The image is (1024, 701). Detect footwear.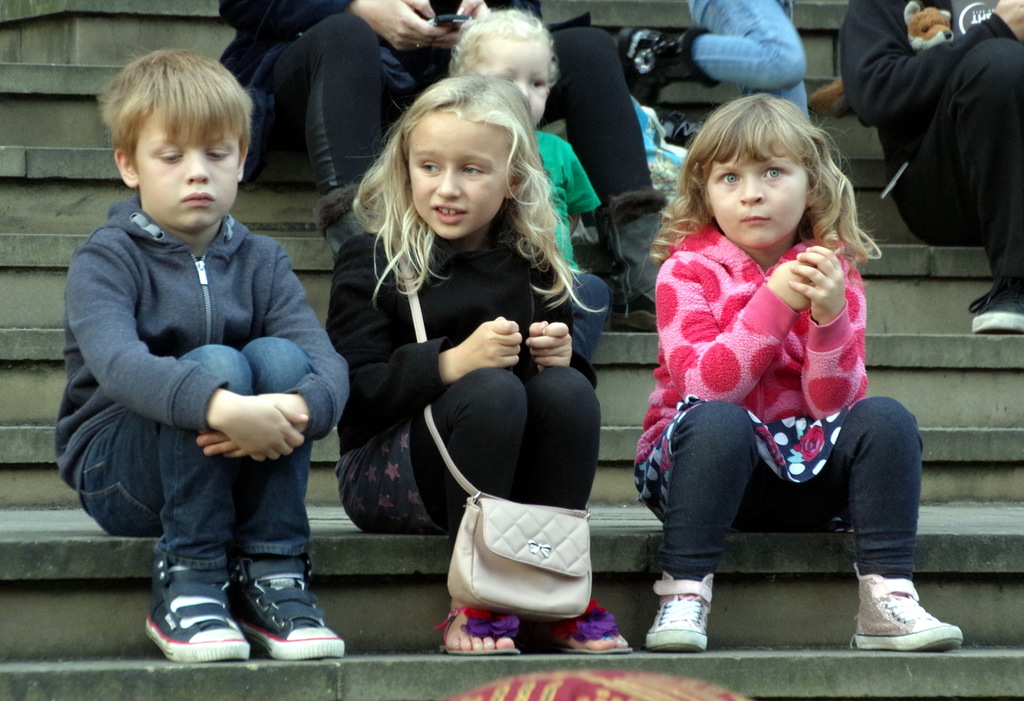
Detection: box(225, 550, 355, 657).
